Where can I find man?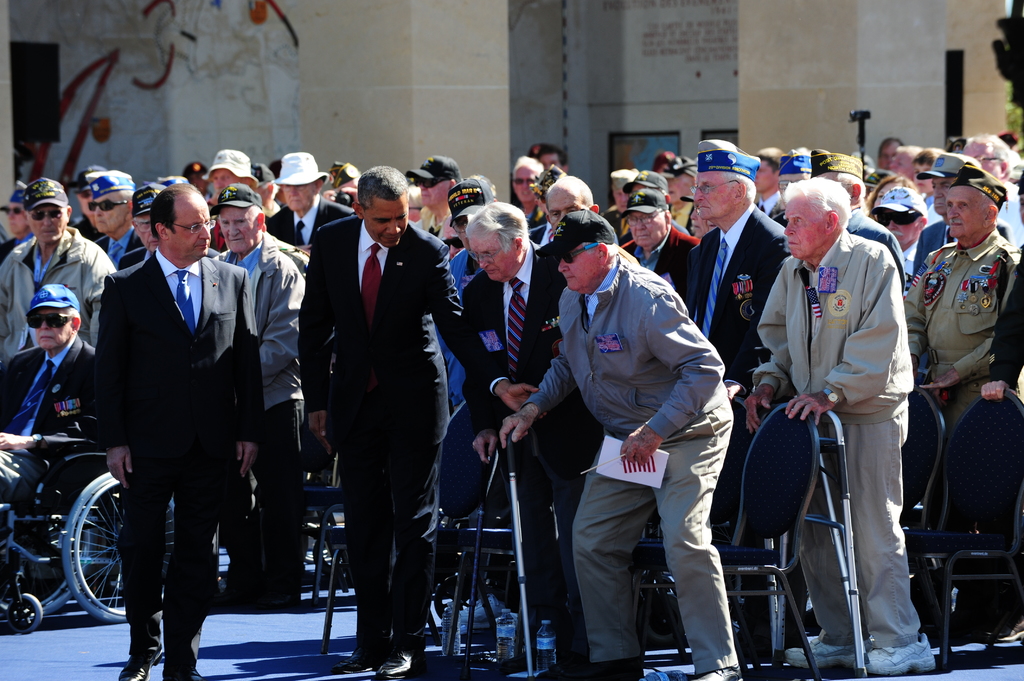
You can find it at bbox(106, 179, 263, 680).
